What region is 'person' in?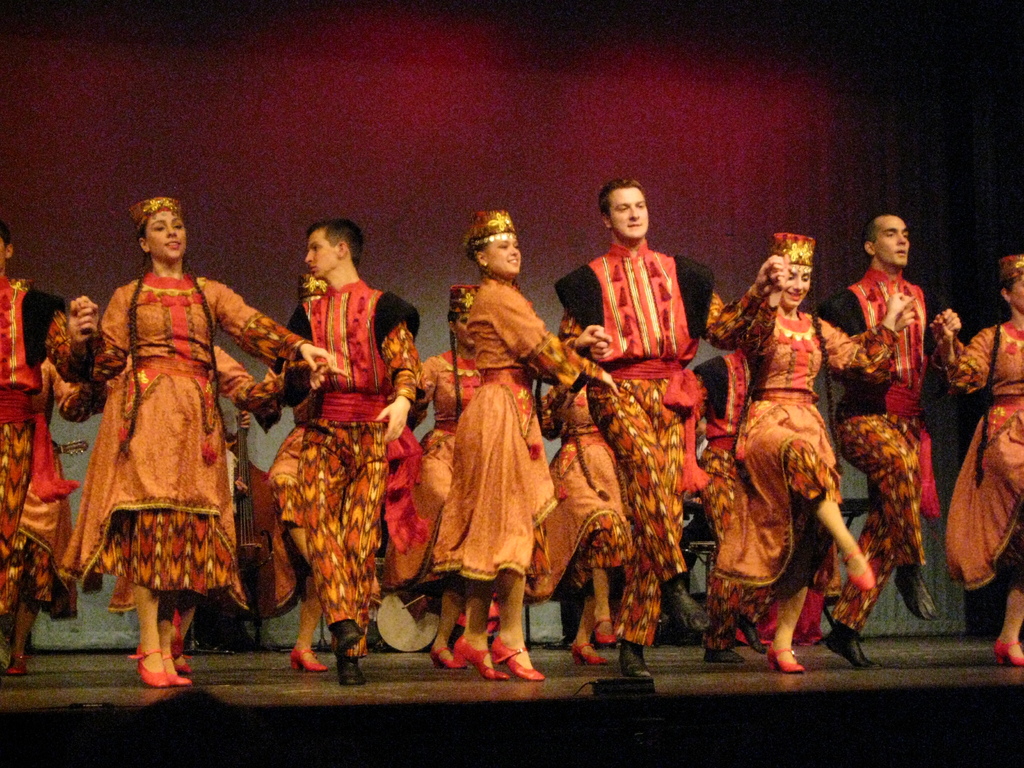
select_region(723, 232, 916, 676).
